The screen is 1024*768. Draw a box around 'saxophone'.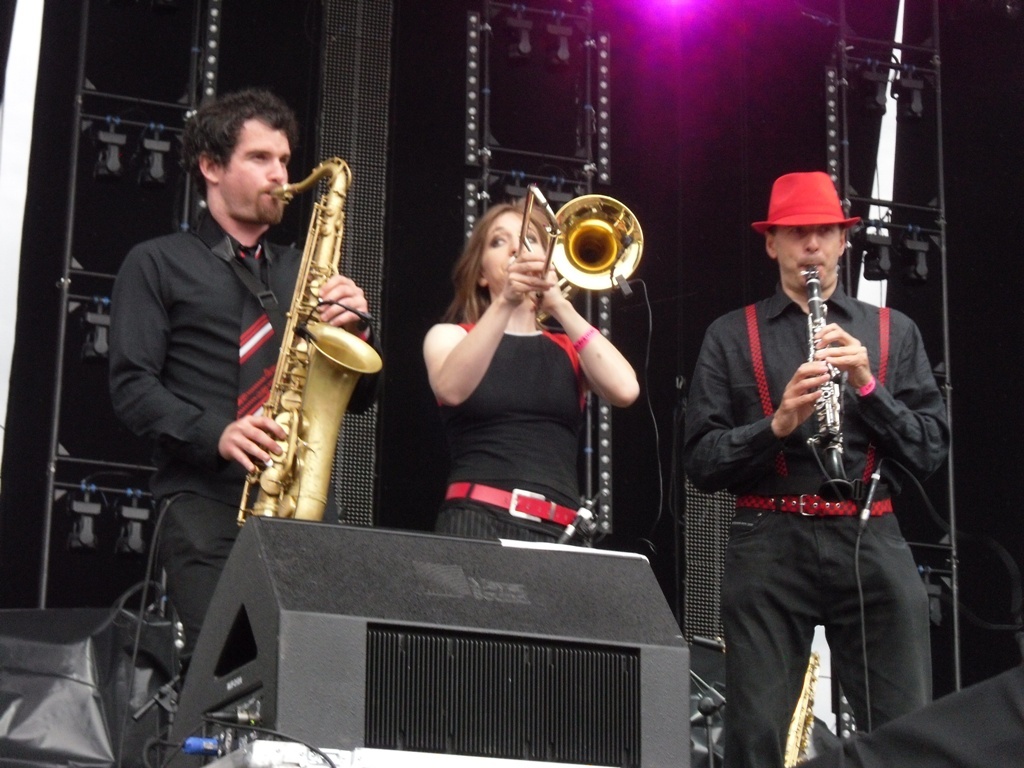
(232, 151, 380, 526).
